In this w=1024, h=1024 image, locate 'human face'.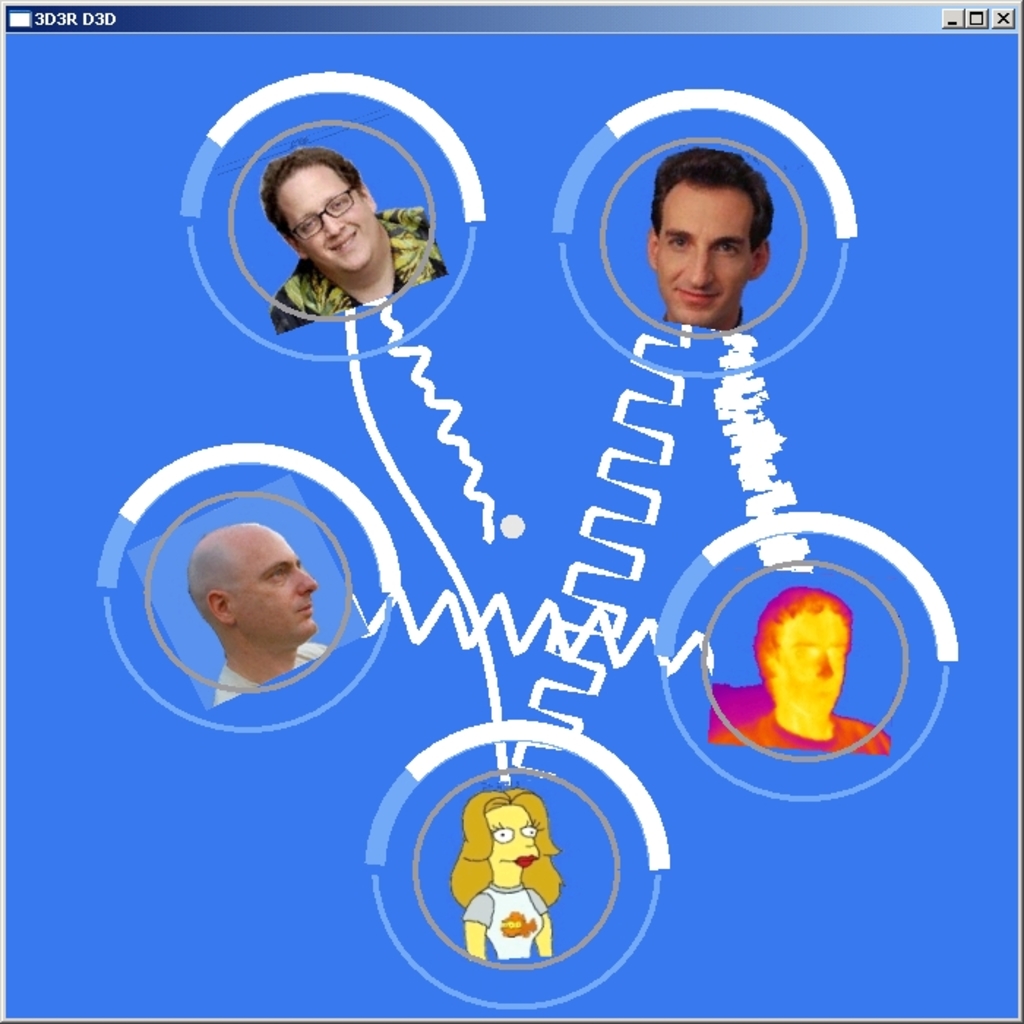
Bounding box: (left=492, top=812, right=540, bottom=876).
